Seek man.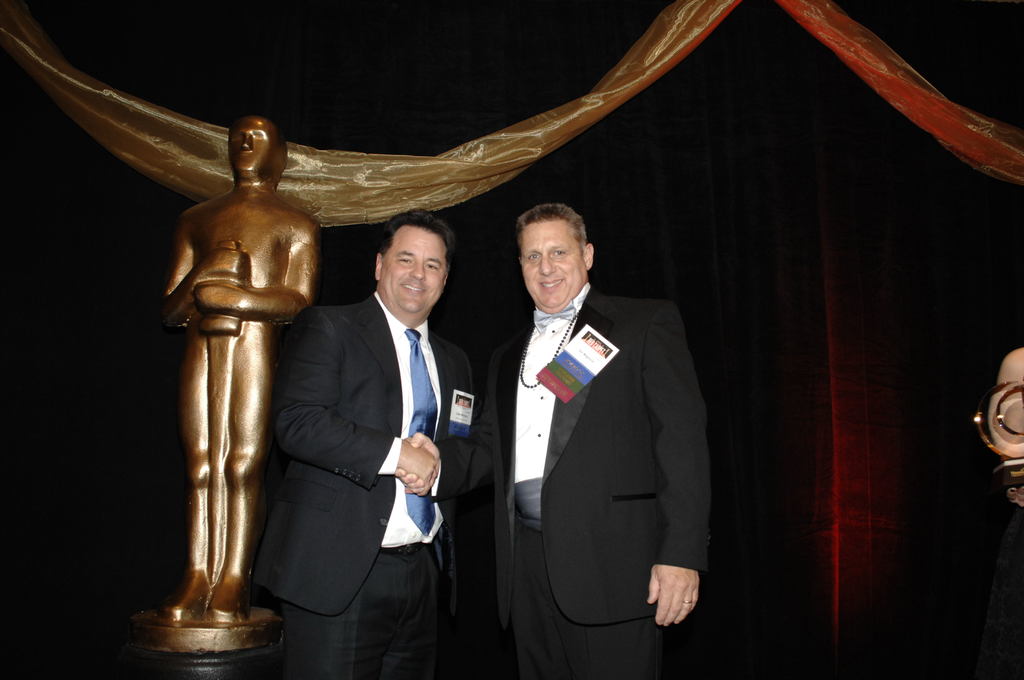
<region>404, 202, 718, 679</region>.
